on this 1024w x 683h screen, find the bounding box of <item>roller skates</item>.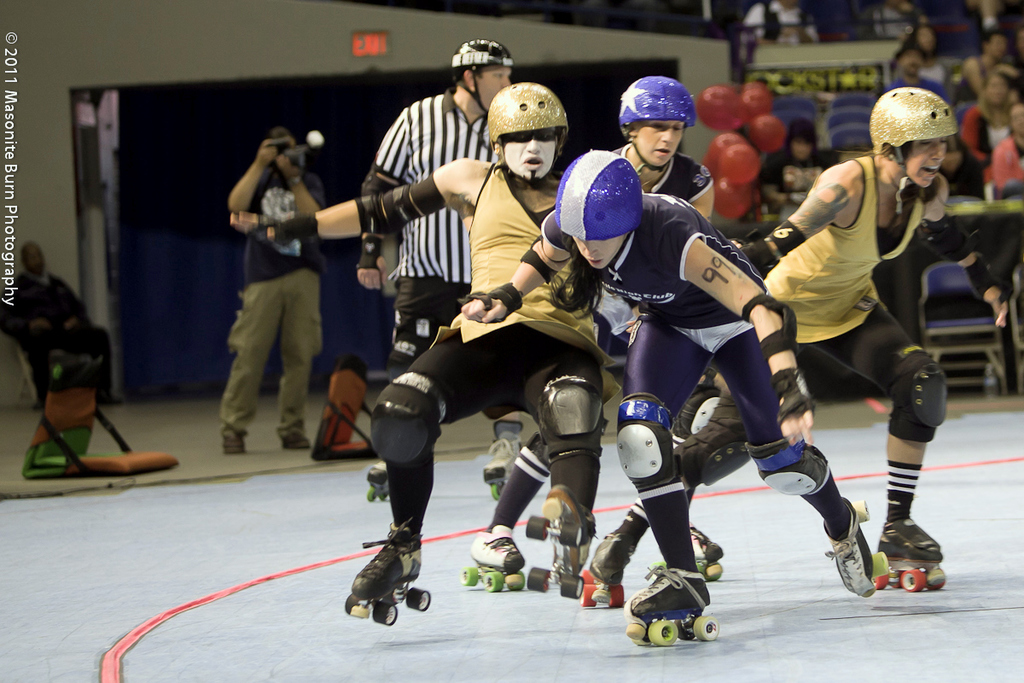
Bounding box: 876/521/944/593.
